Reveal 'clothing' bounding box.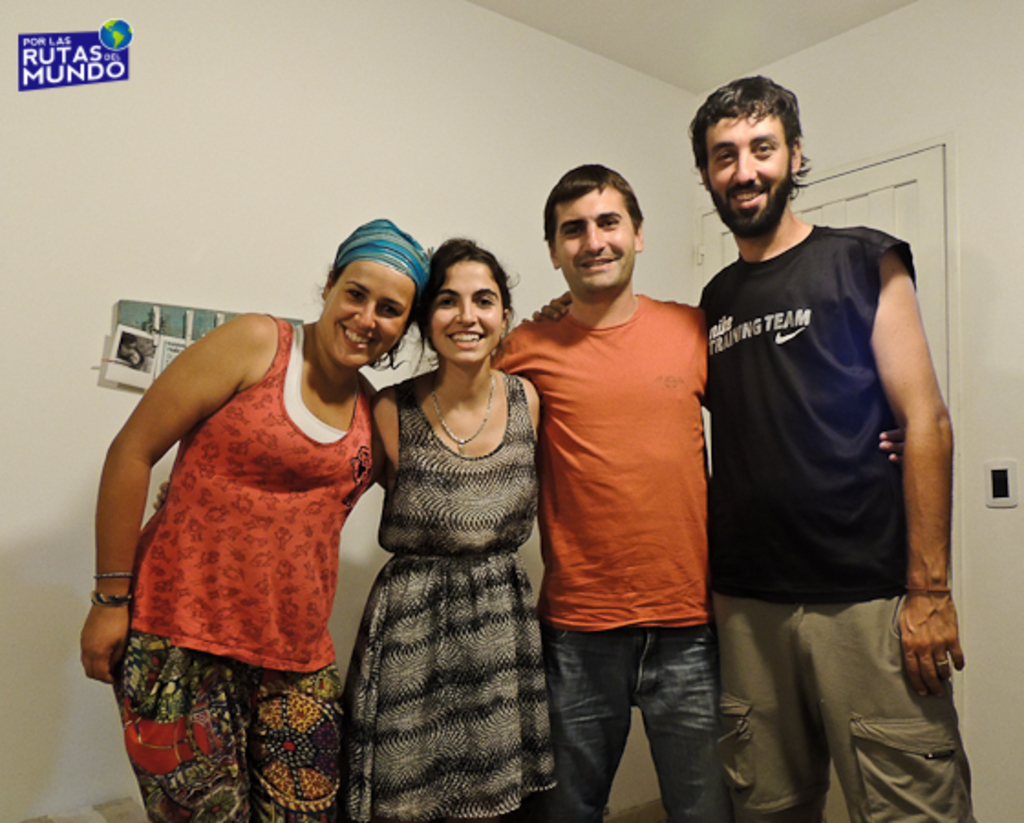
Revealed: [x1=477, y1=293, x2=730, y2=819].
